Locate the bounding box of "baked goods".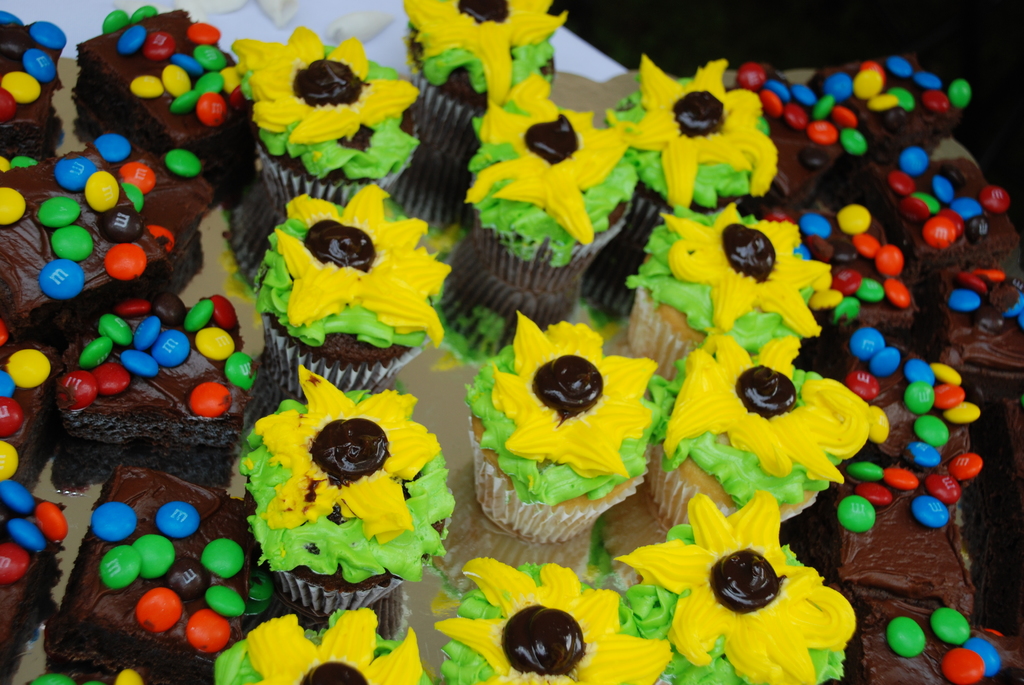
Bounding box: bbox(0, 5, 65, 159).
